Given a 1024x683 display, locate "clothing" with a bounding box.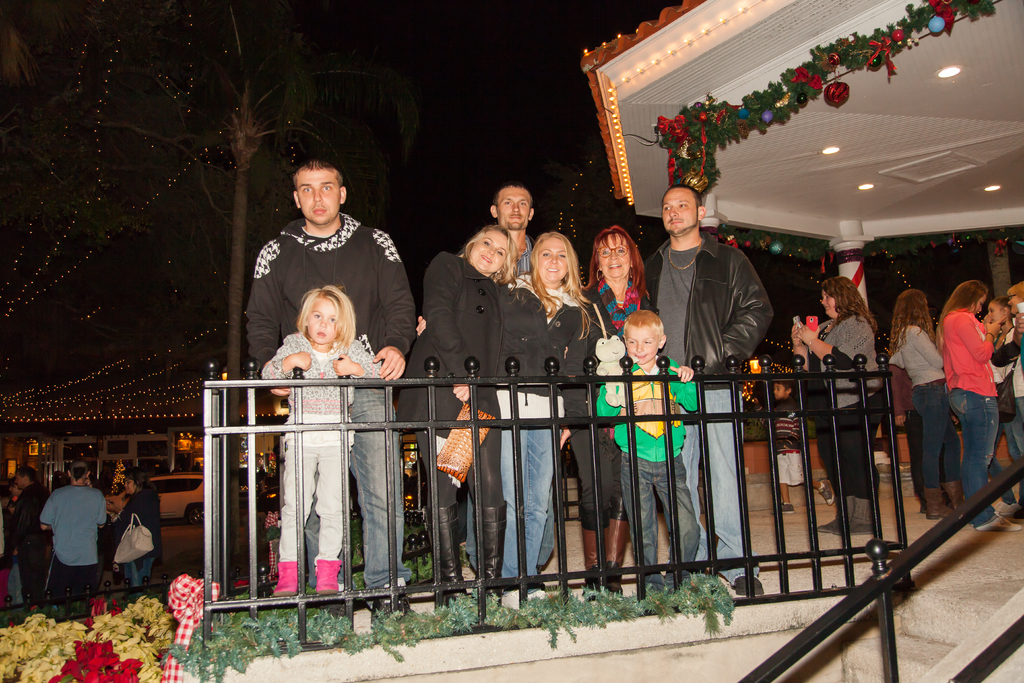
Located: box(6, 489, 17, 511).
